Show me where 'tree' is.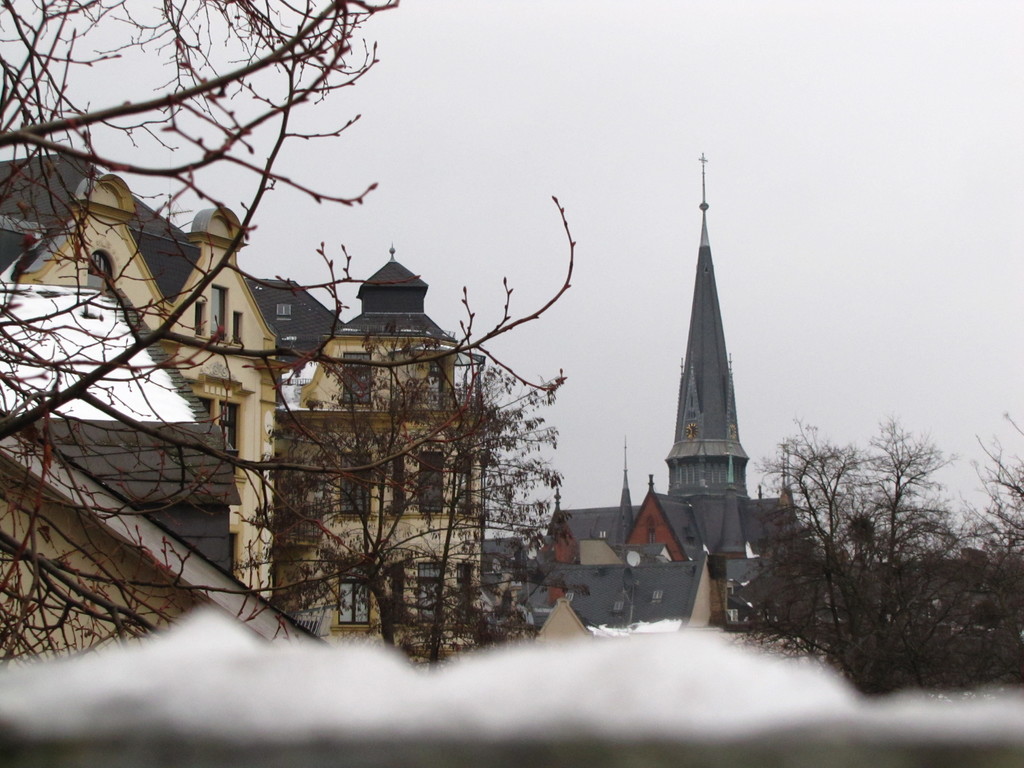
'tree' is at left=766, top=390, right=876, bottom=709.
